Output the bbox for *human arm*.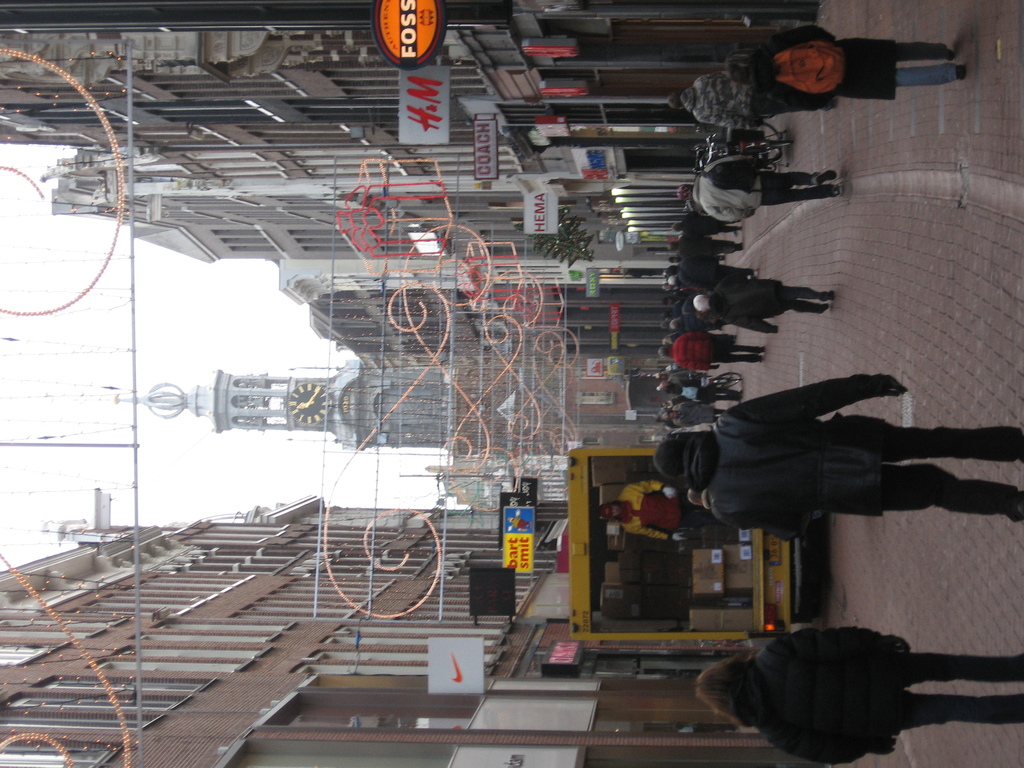
rect(707, 206, 756, 226).
